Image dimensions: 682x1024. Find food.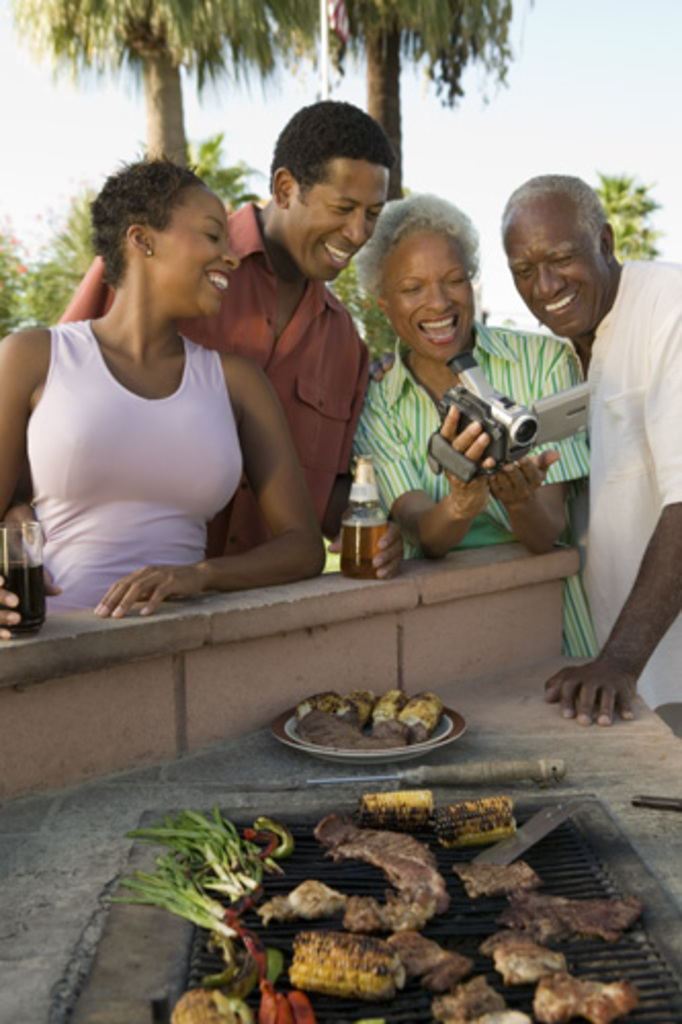
pyautogui.locateOnScreen(254, 874, 350, 930).
